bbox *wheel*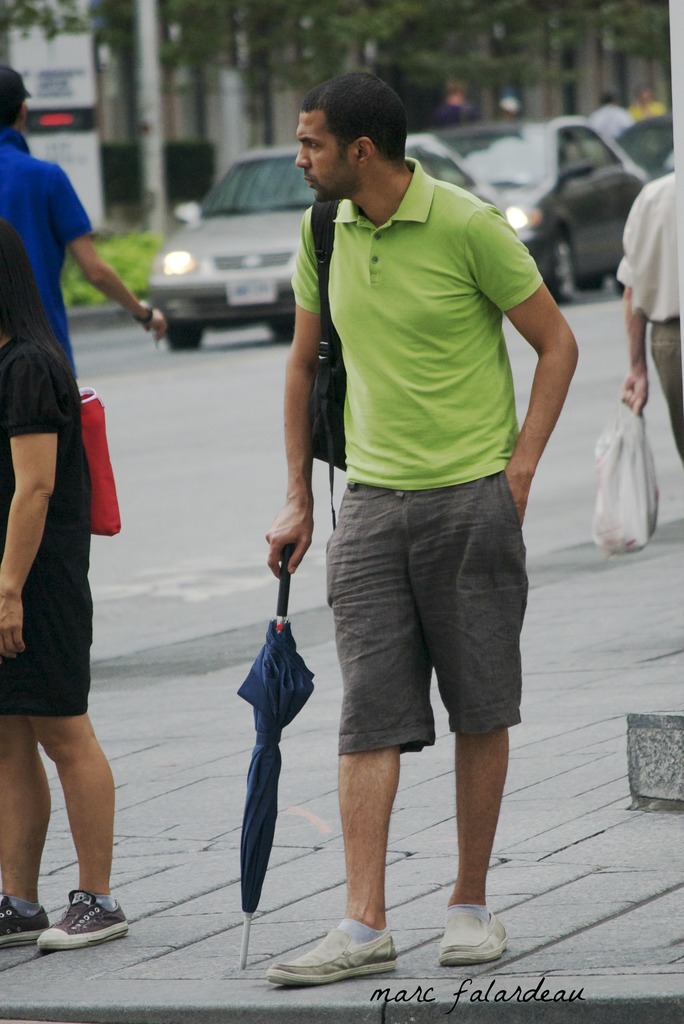
bbox(542, 219, 578, 307)
